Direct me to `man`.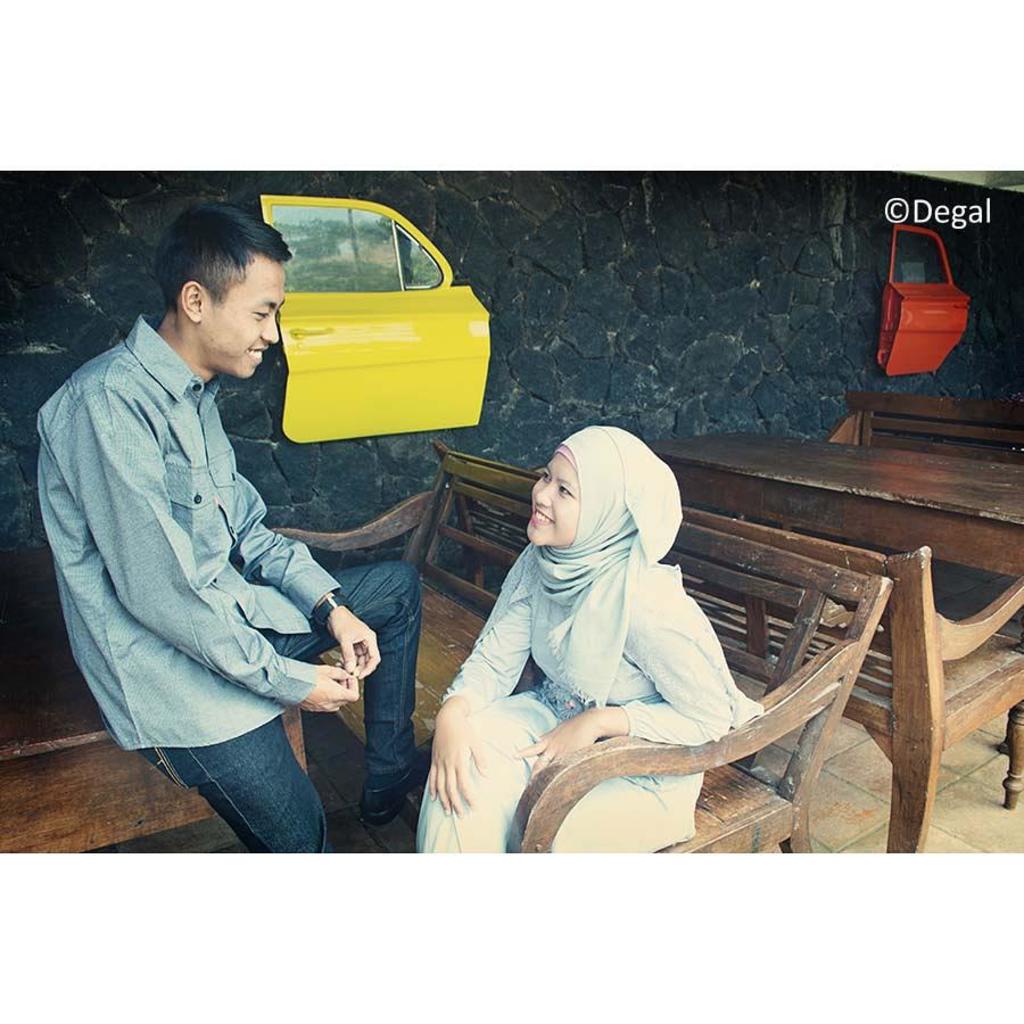
Direction: x1=51, y1=189, x2=490, y2=810.
